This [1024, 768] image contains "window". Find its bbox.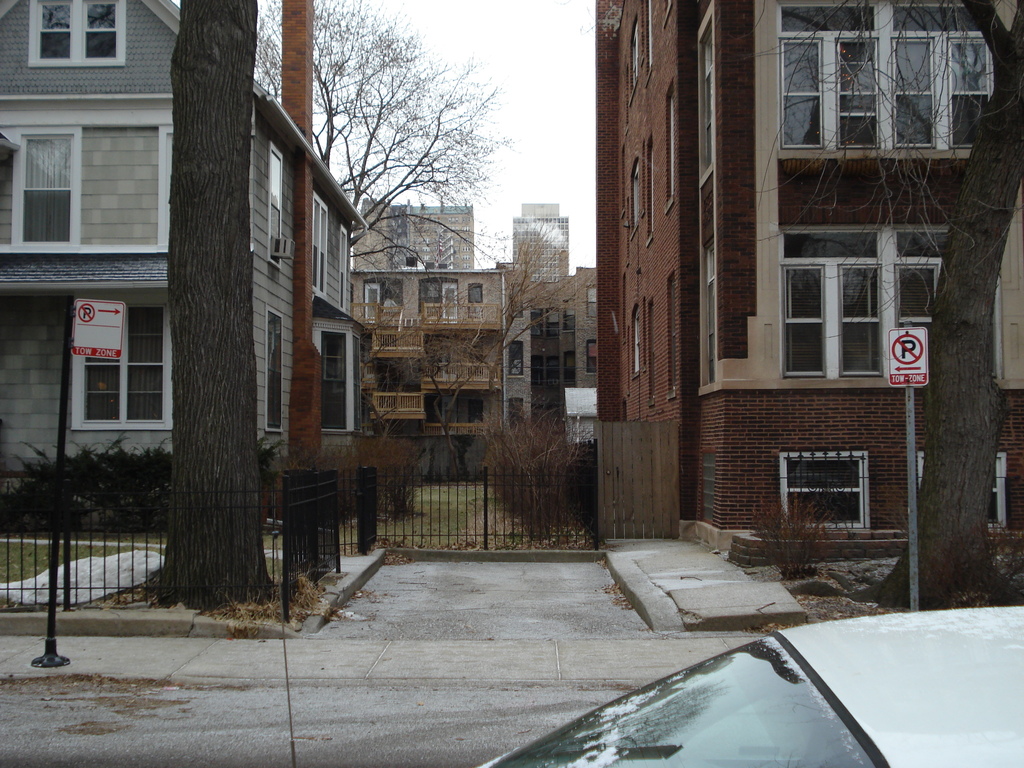
pyautogui.locateOnScreen(894, 3, 993, 148).
